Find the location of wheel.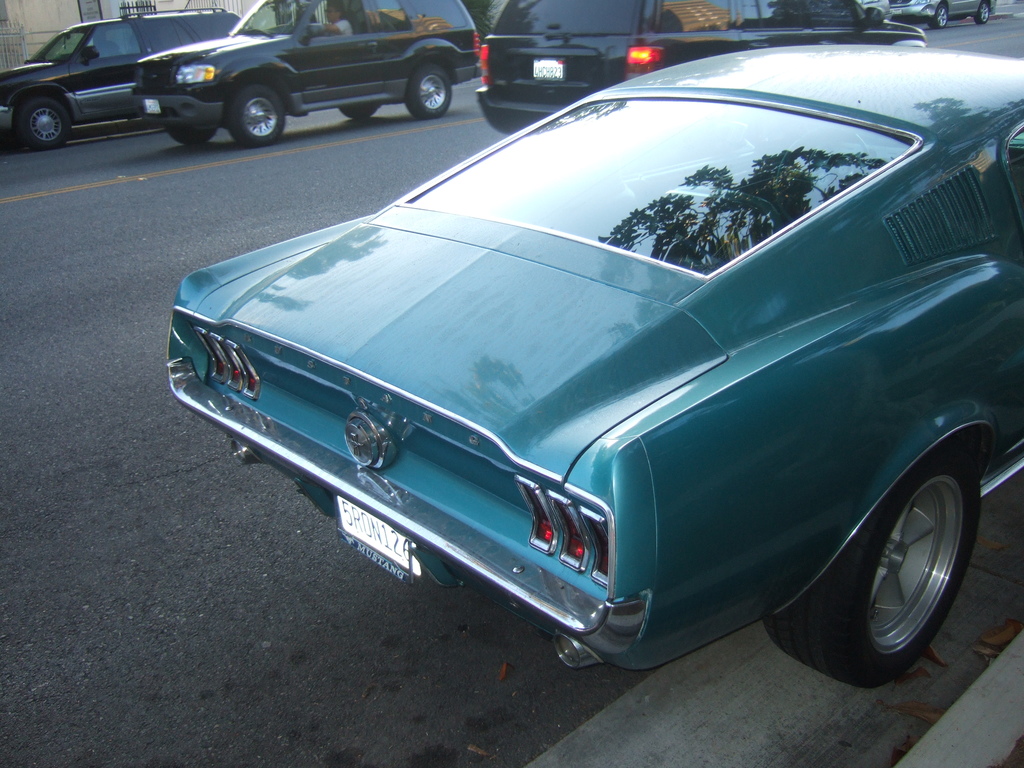
Location: rect(976, 4, 995, 22).
